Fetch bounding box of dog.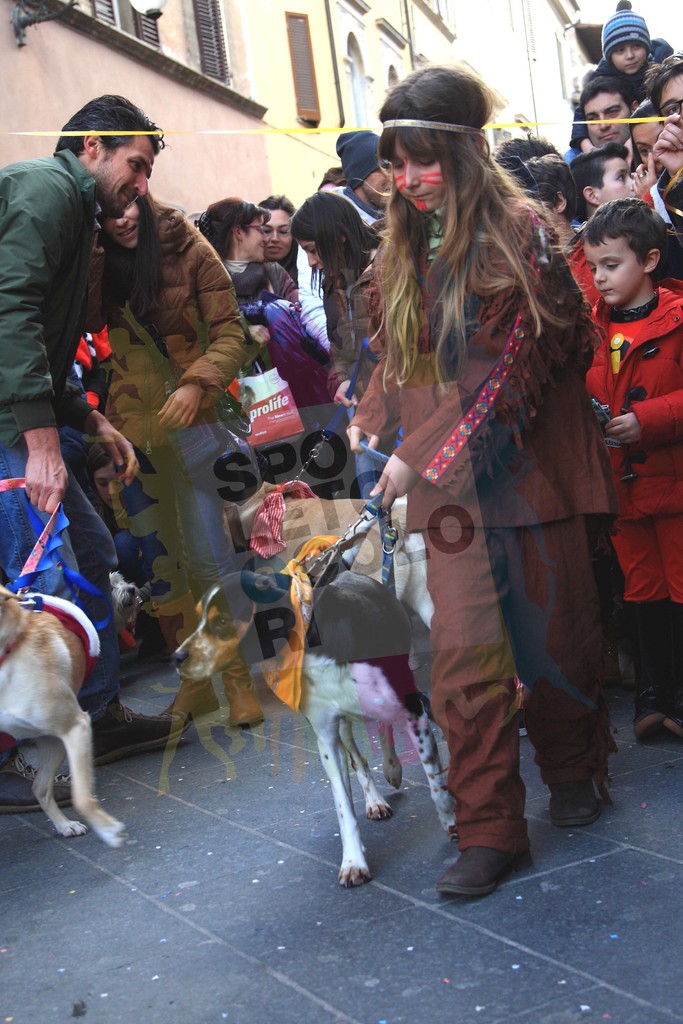
Bbox: BBox(218, 480, 597, 730).
